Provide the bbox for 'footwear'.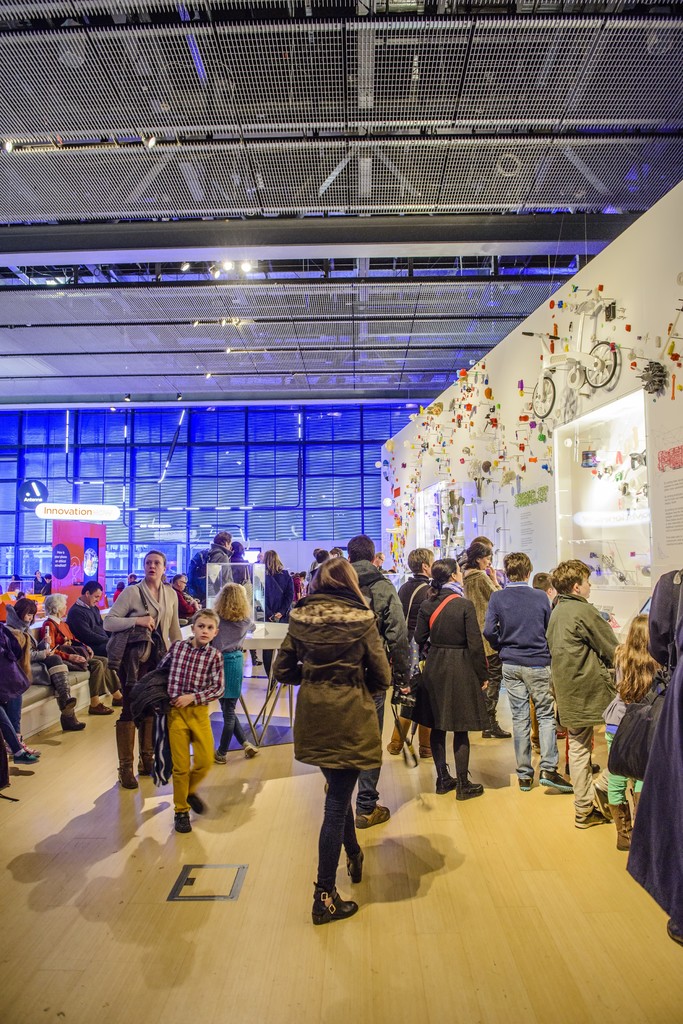
BBox(358, 809, 389, 826).
